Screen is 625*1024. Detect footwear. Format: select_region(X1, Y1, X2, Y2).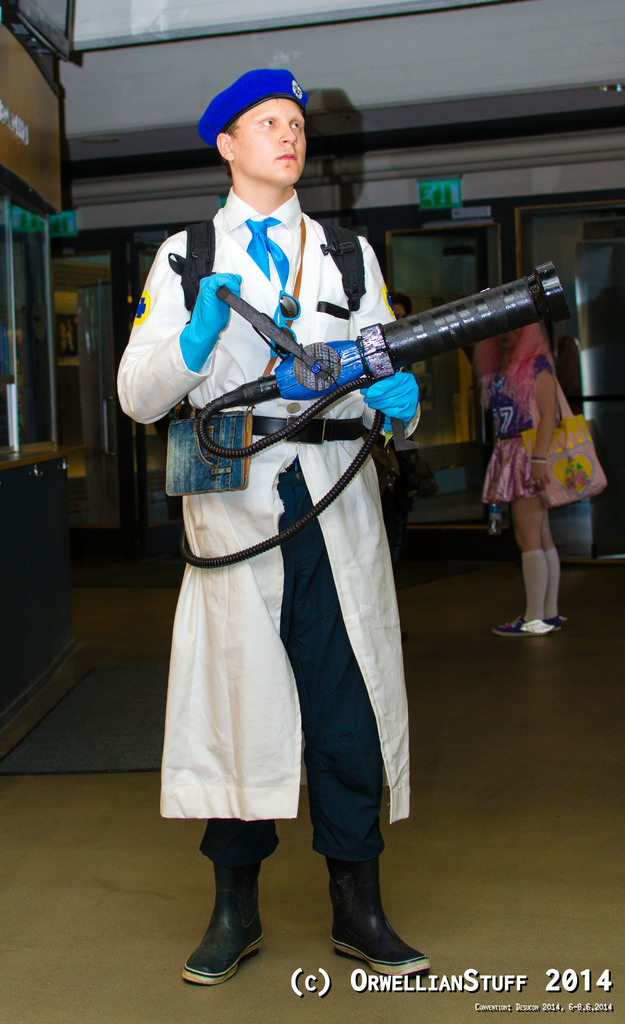
select_region(322, 855, 436, 973).
